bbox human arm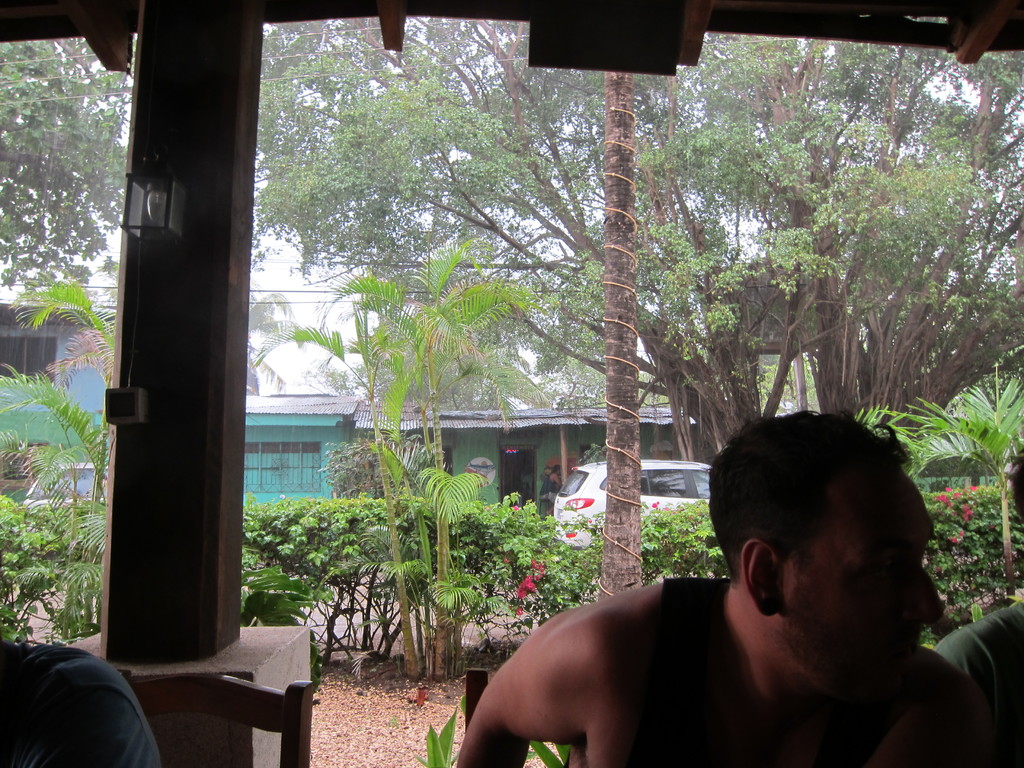
detection(38, 655, 165, 767)
